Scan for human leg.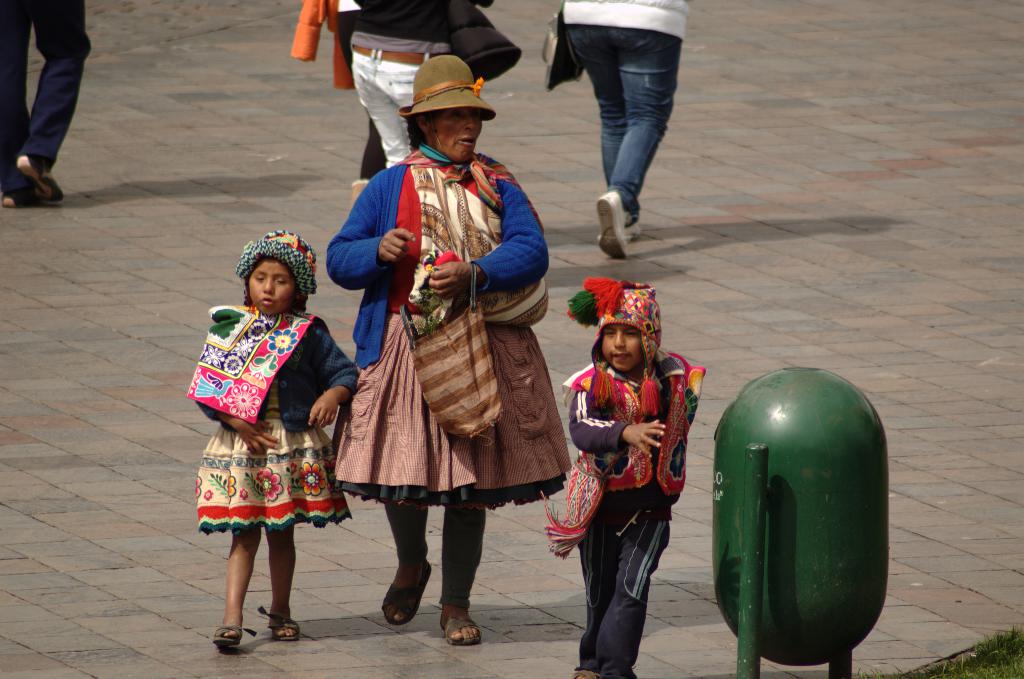
Scan result: <box>214,525,253,646</box>.
